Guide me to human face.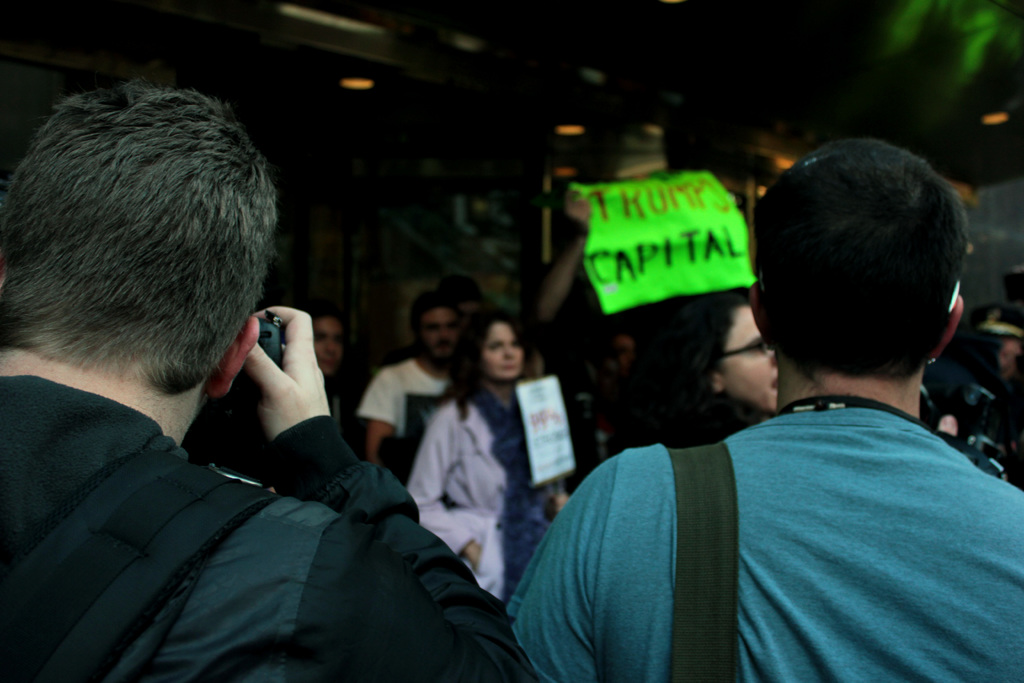
Guidance: bbox(310, 316, 344, 378).
